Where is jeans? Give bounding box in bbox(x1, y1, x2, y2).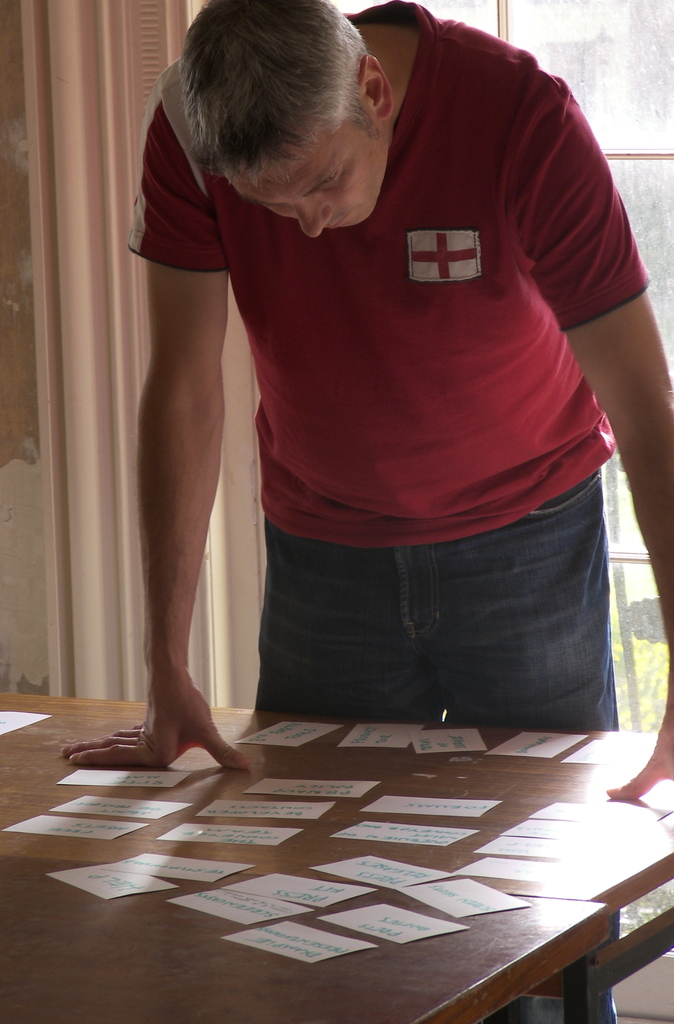
bbox(295, 472, 602, 780).
